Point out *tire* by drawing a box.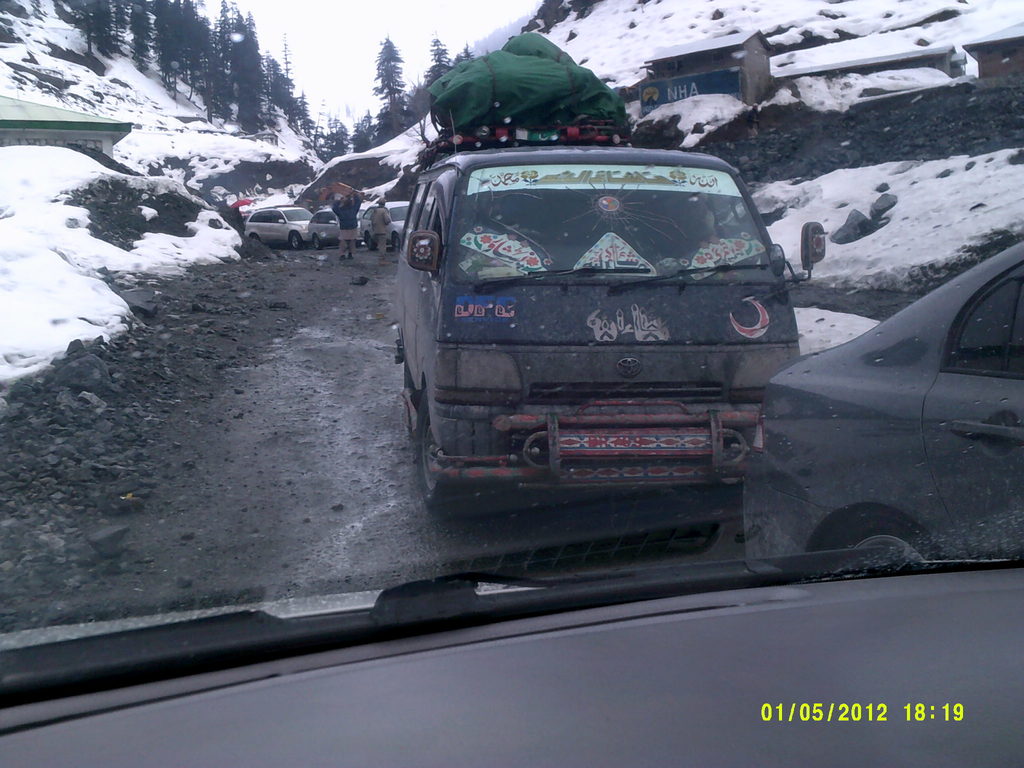
select_region(311, 234, 323, 254).
